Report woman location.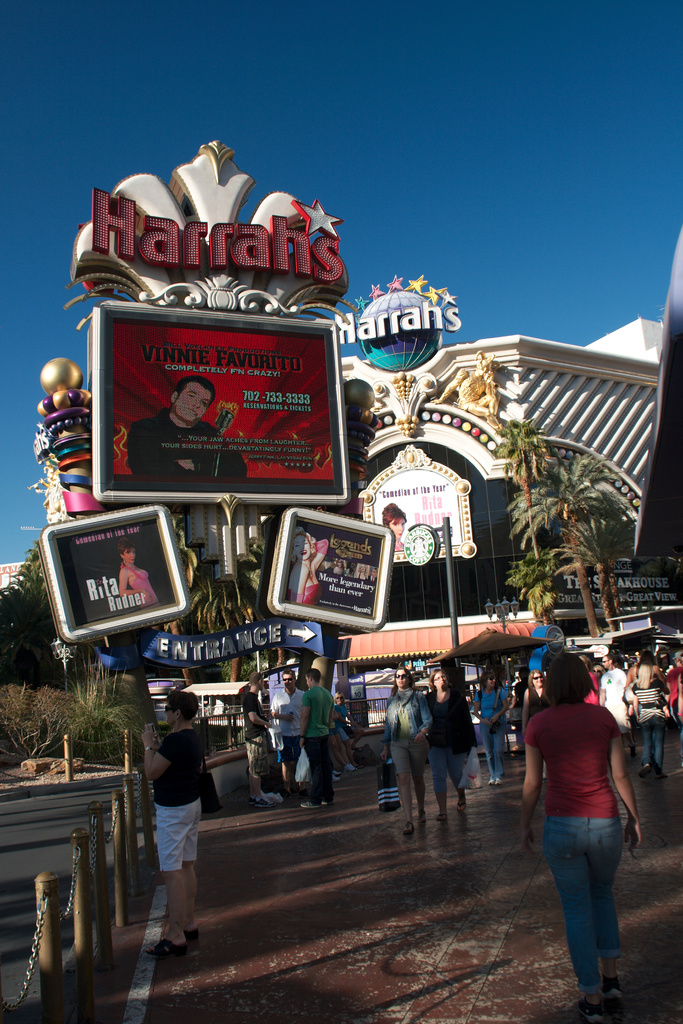
Report: l=620, t=650, r=677, b=788.
